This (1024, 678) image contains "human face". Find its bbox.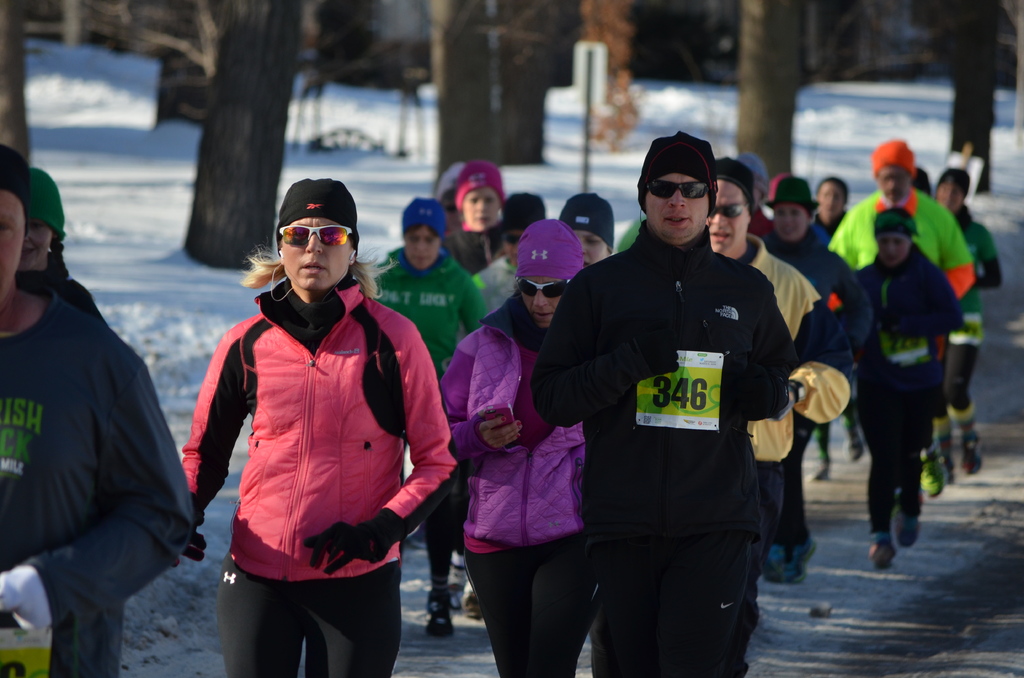
[21, 221, 54, 270].
